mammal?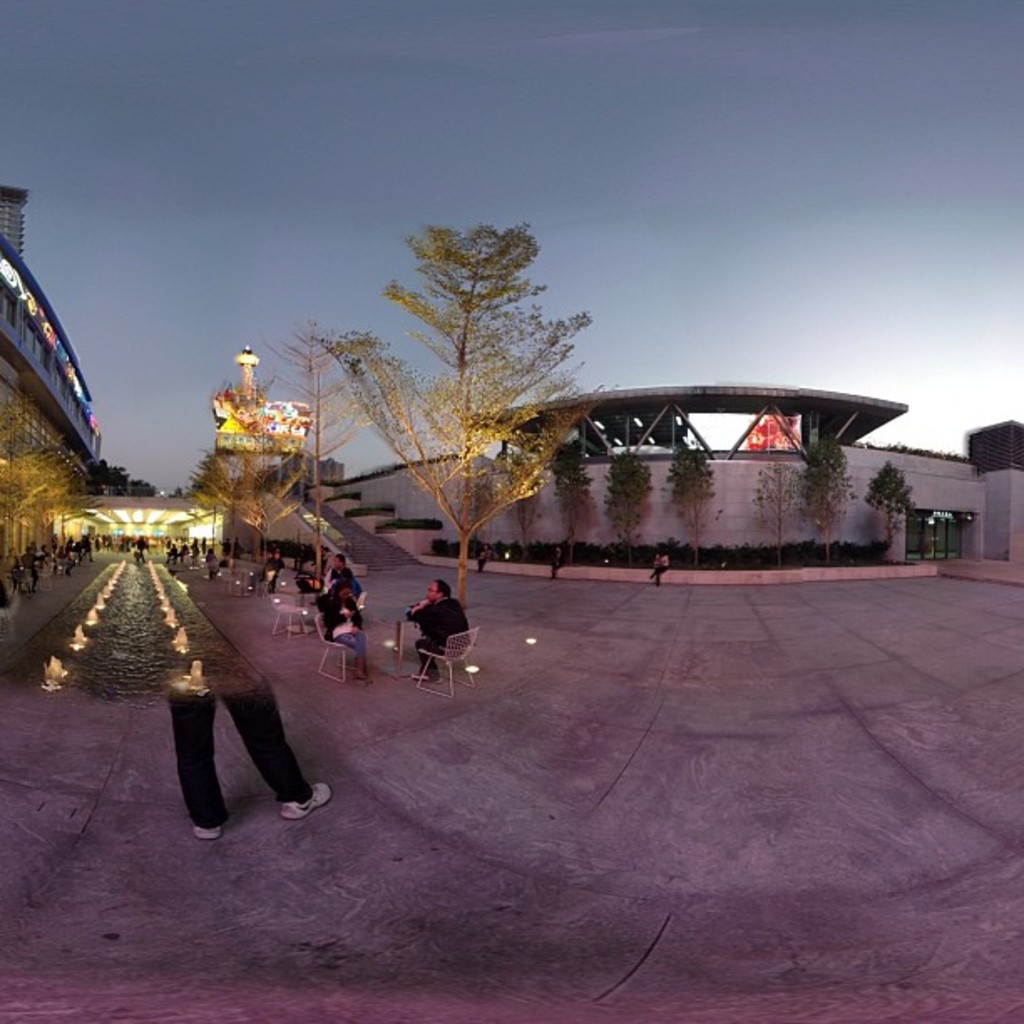
bbox=(189, 535, 197, 566)
